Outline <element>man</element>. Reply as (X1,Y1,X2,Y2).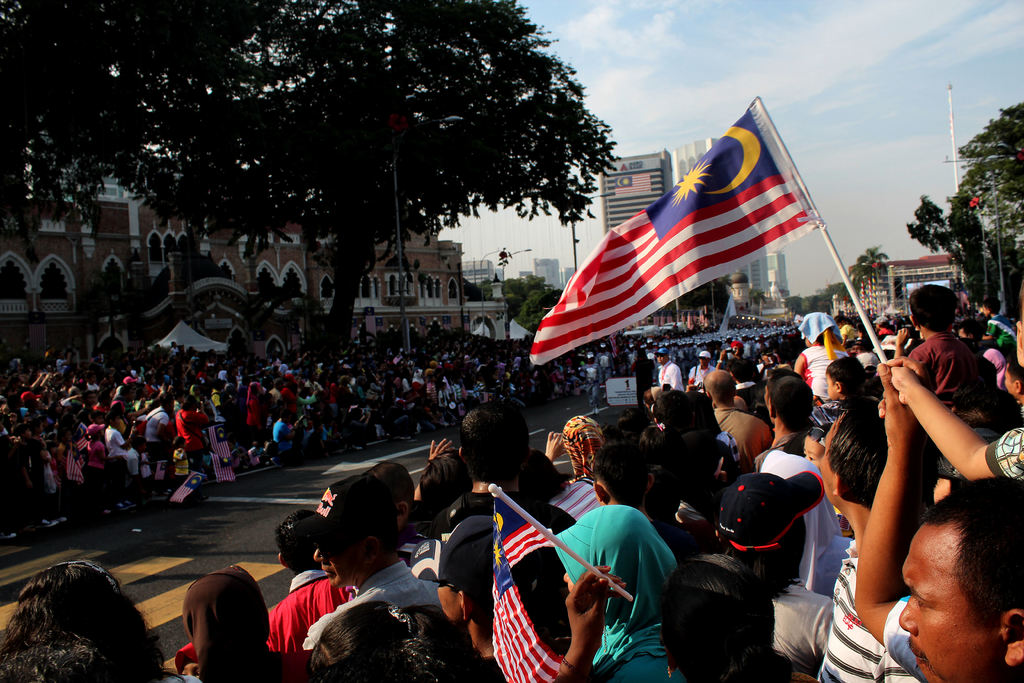
(712,468,843,682).
